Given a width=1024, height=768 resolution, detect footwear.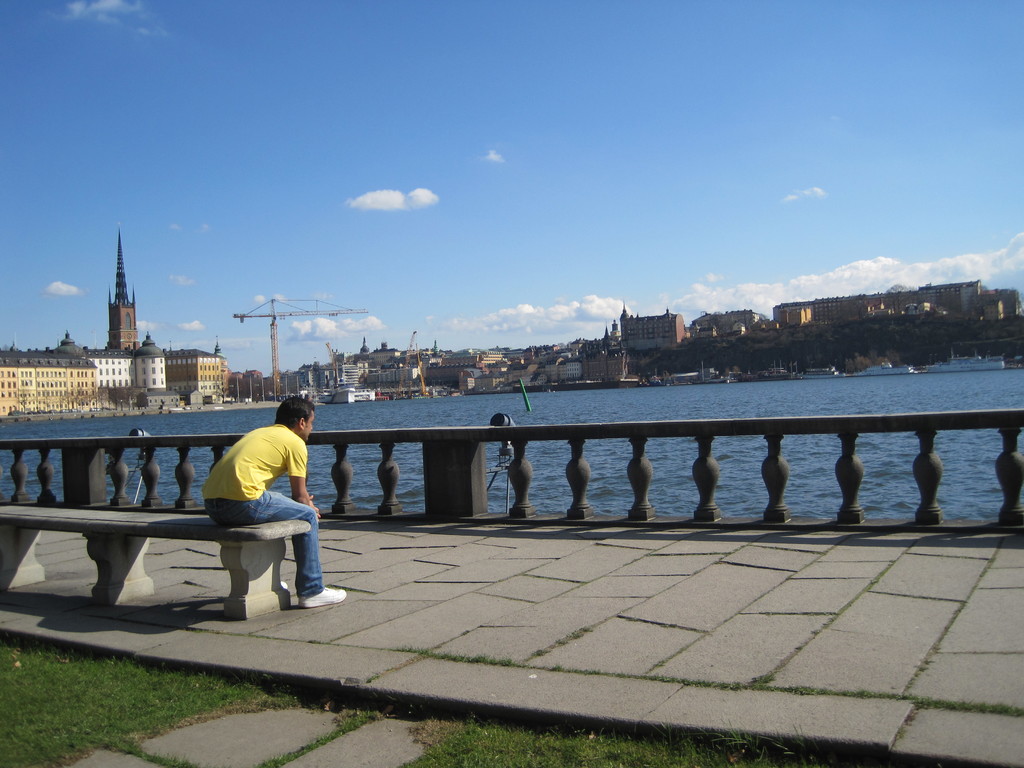
region(282, 577, 290, 590).
